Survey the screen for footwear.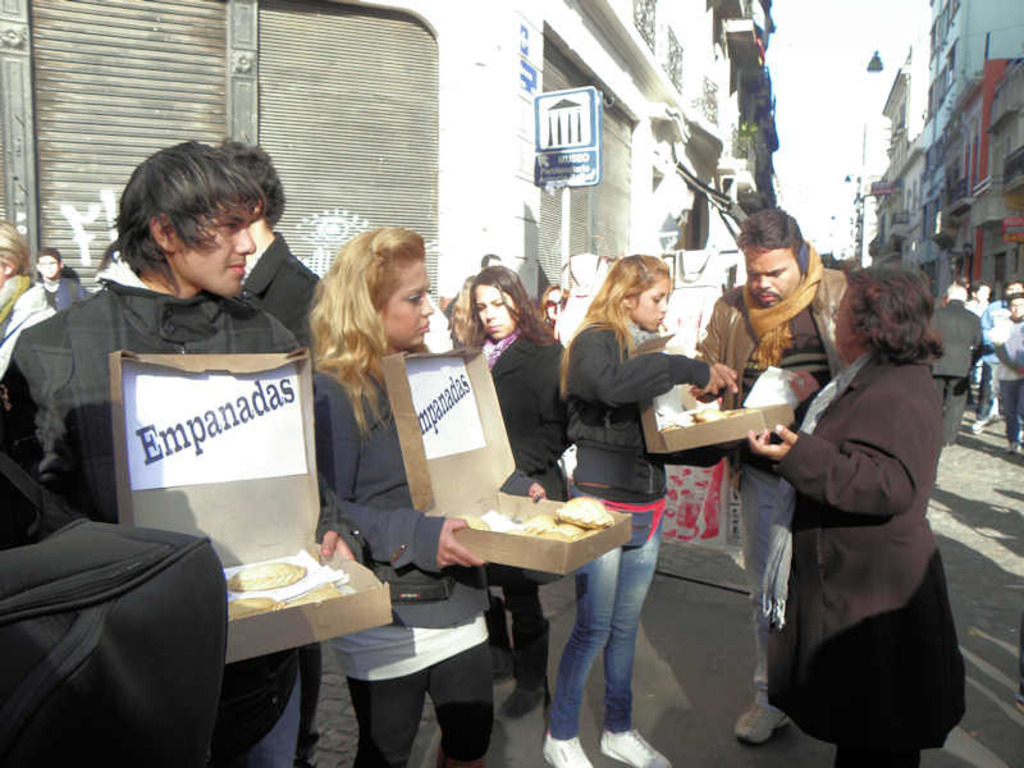
Survey found: (x1=495, y1=684, x2=548, y2=722).
